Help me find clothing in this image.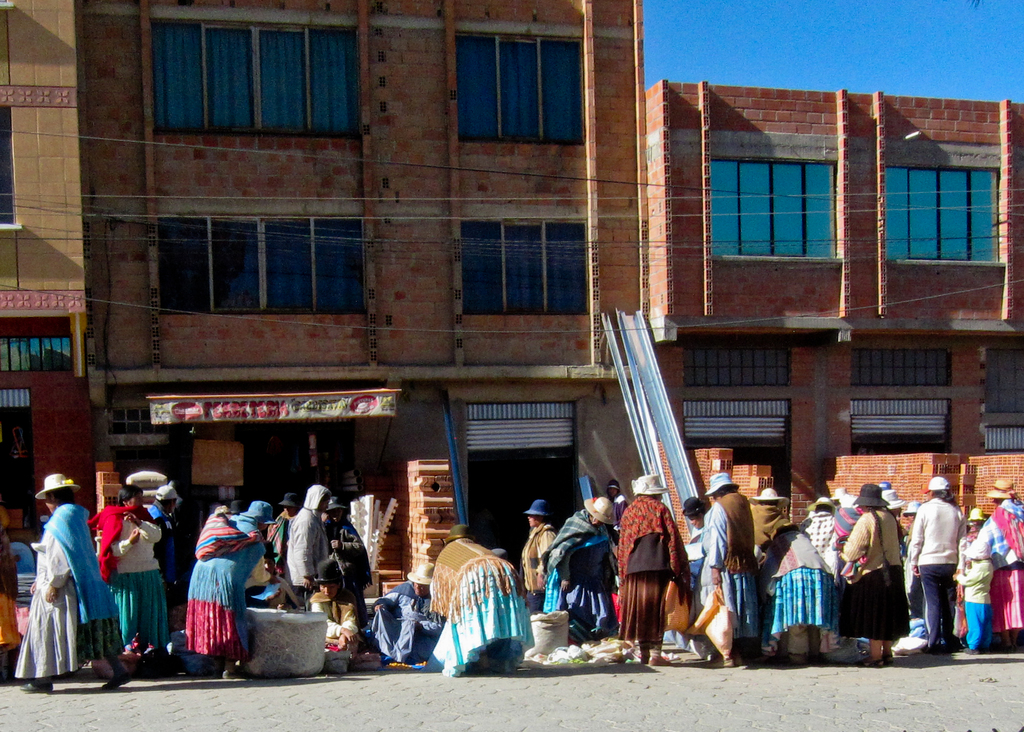
Found it: [left=703, top=489, right=762, bottom=647].
